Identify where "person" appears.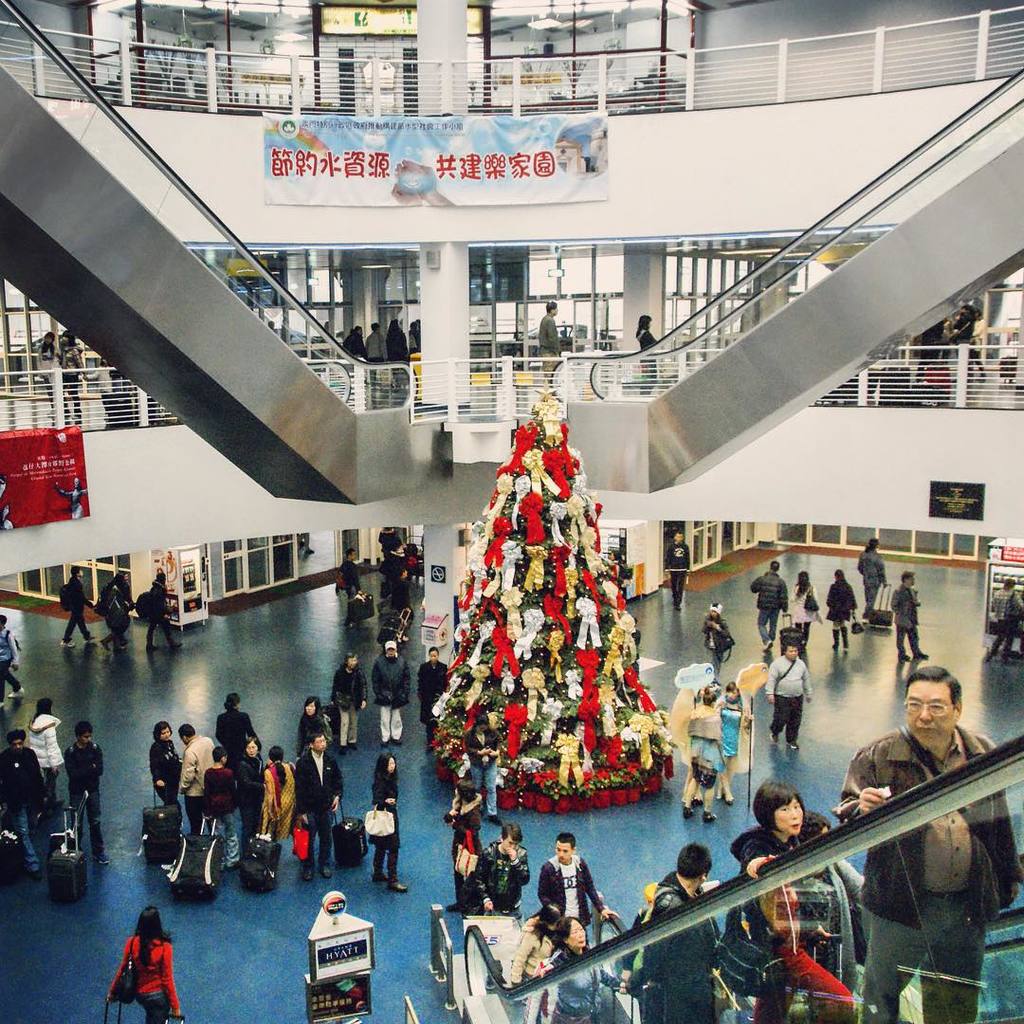
Appears at <region>892, 566, 933, 664</region>.
